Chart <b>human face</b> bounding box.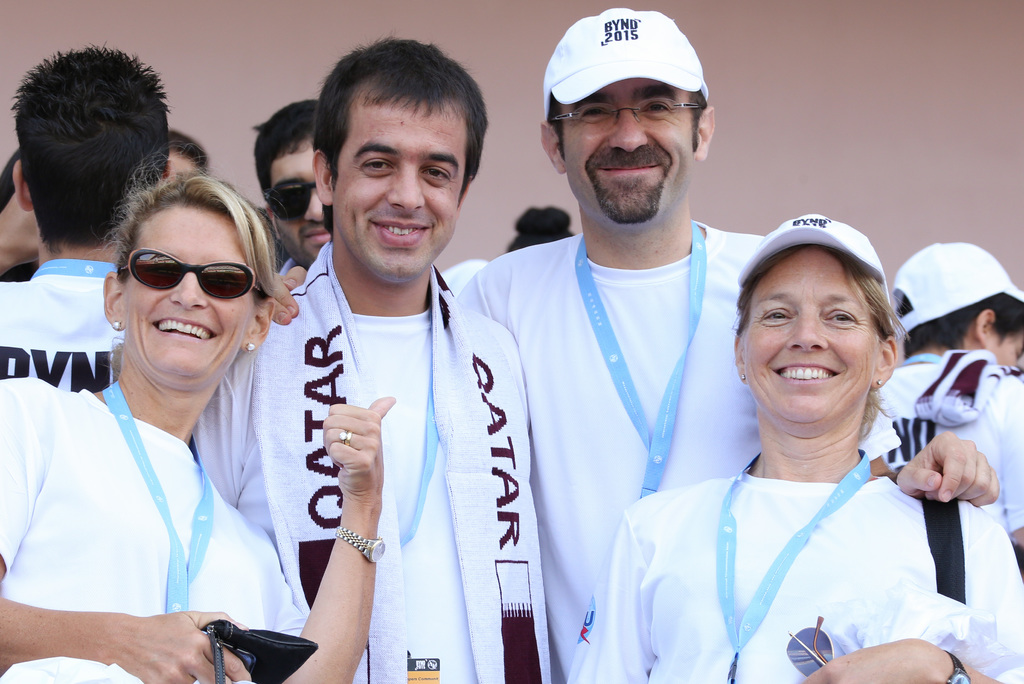
Charted: x1=560, y1=75, x2=696, y2=226.
